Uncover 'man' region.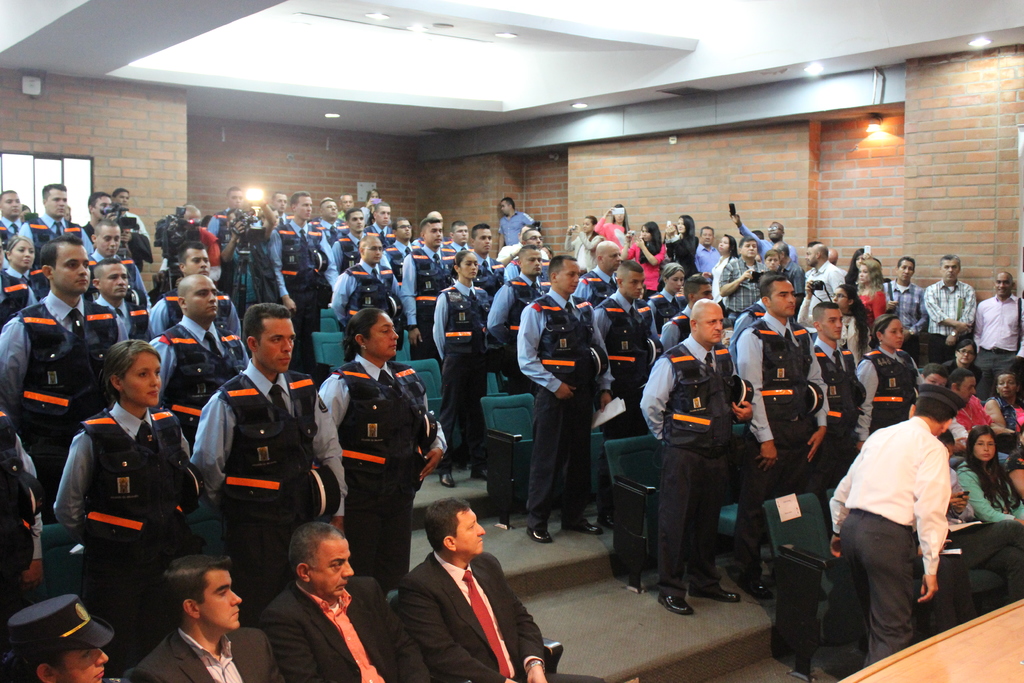
Uncovered: [x1=93, y1=259, x2=149, y2=348].
